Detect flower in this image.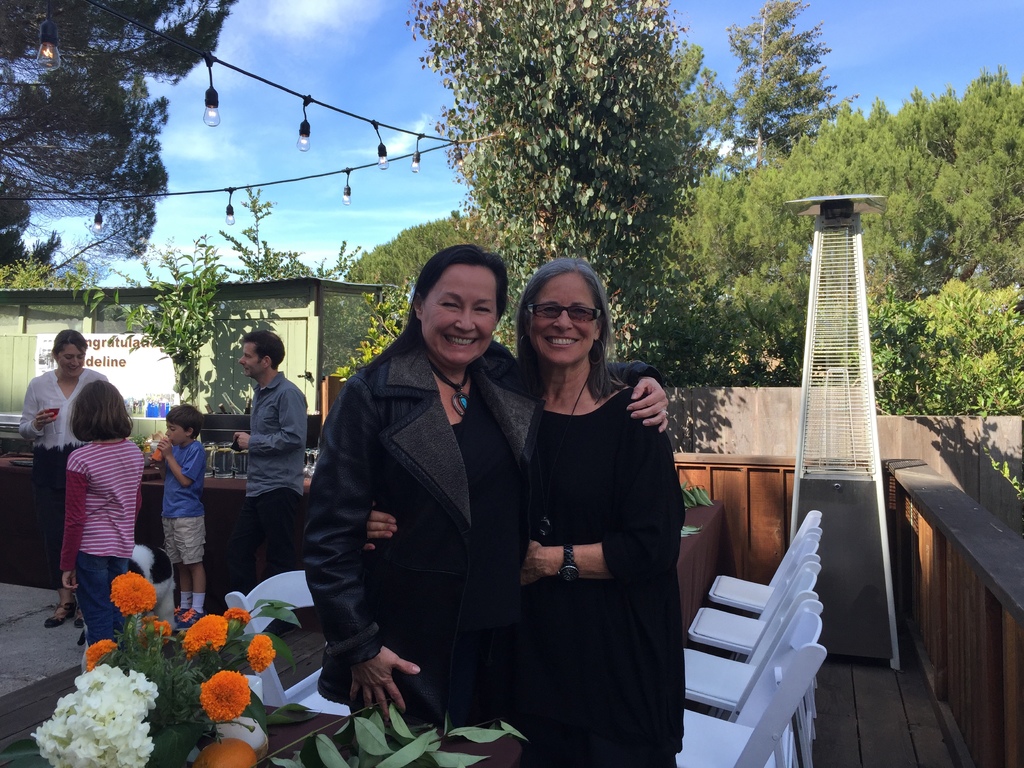
Detection: l=221, t=609, r=253, b=642.
